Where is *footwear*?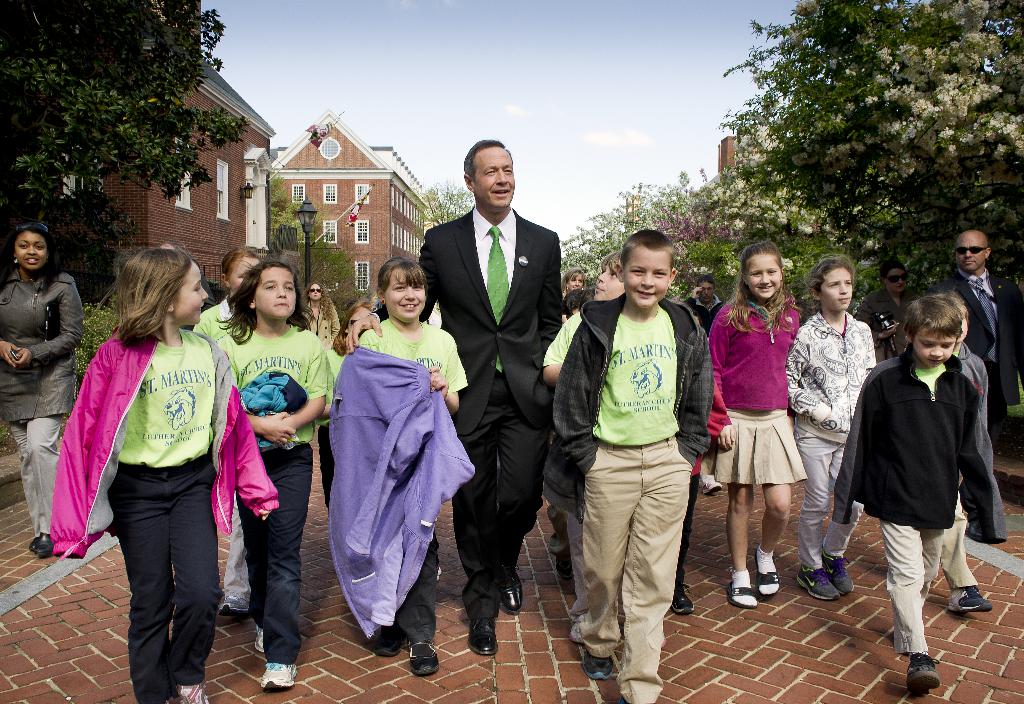
left=216, top=591, right=254, bottom=613.
